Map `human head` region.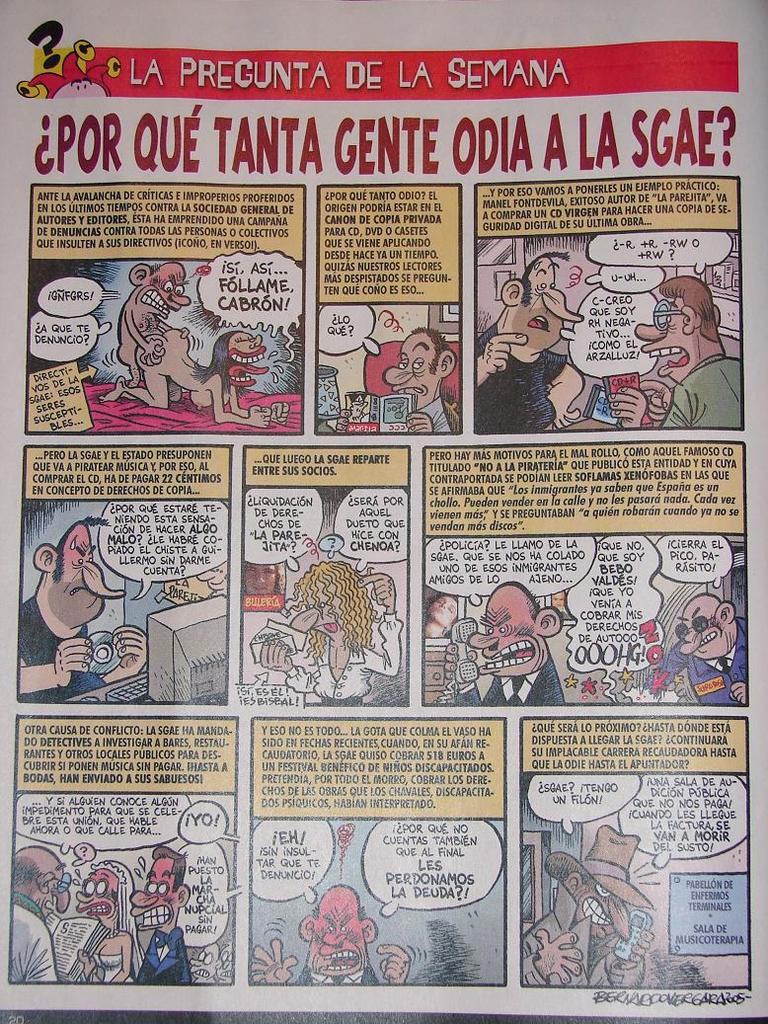
Mapped to 296 886 387 980.
